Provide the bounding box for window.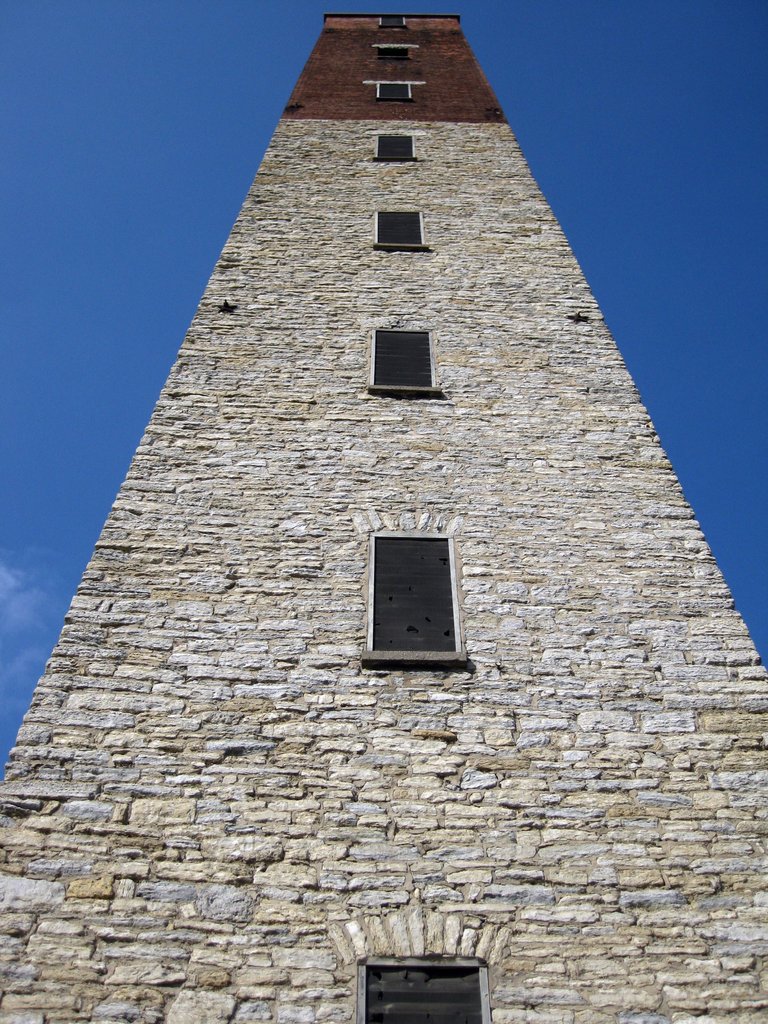
l=371, t=44, r=412, b=65.
